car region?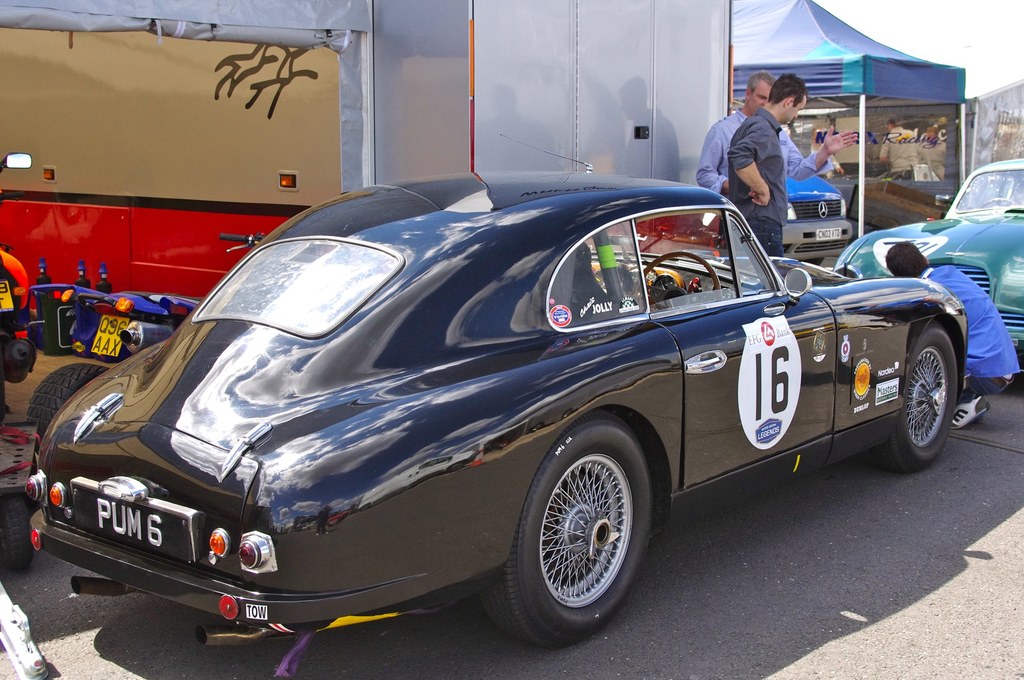
<region>27, 284, 203, 361</region>
